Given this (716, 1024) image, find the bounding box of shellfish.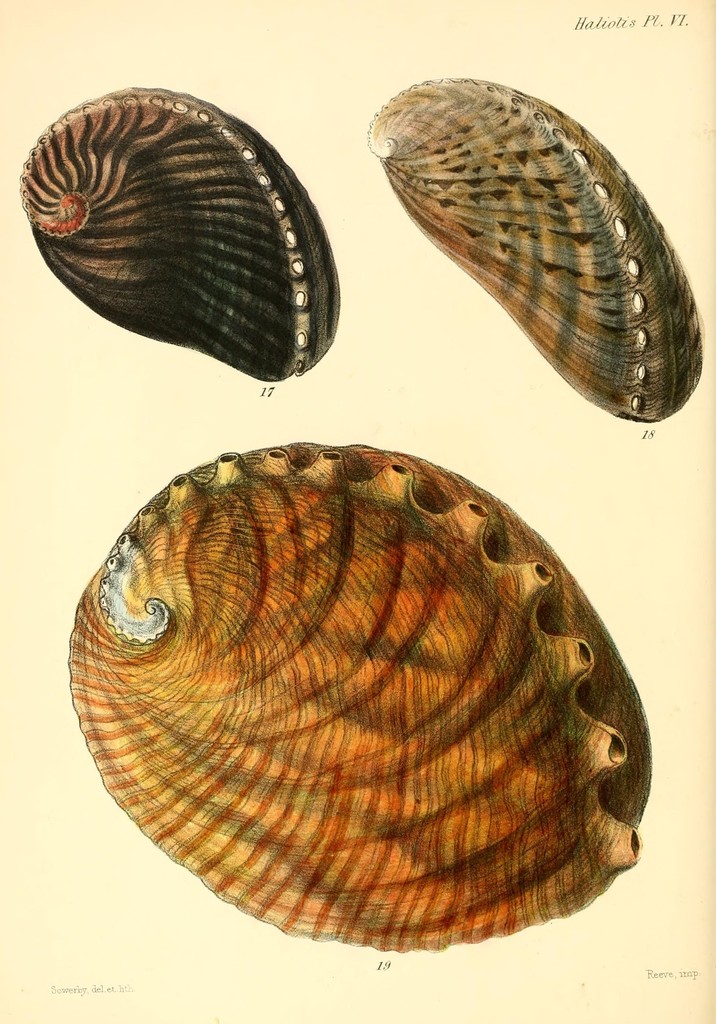
(21,91,316,384).
